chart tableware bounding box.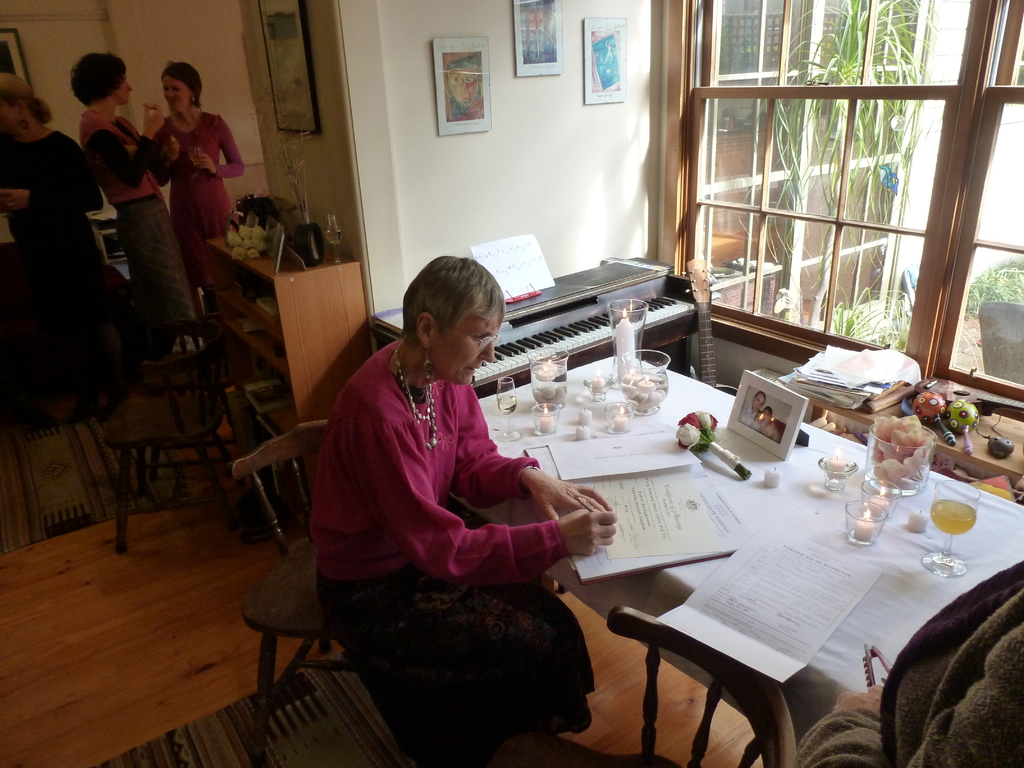
Charted: BBox(820, 452, 862, 487).
